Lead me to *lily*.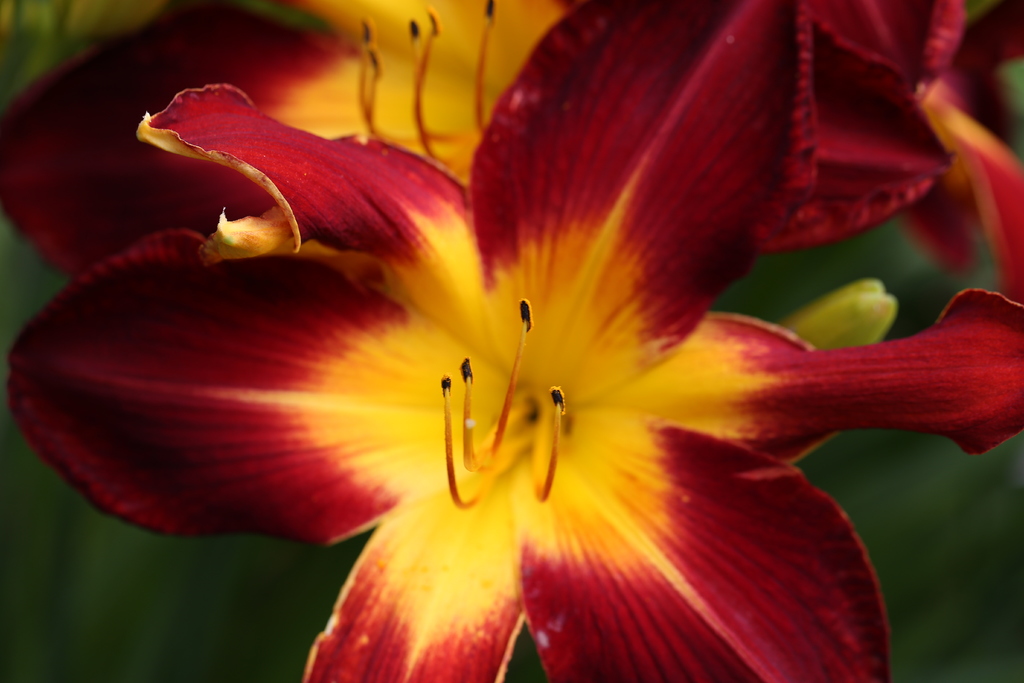
Lead to 8/0/1023/682.
